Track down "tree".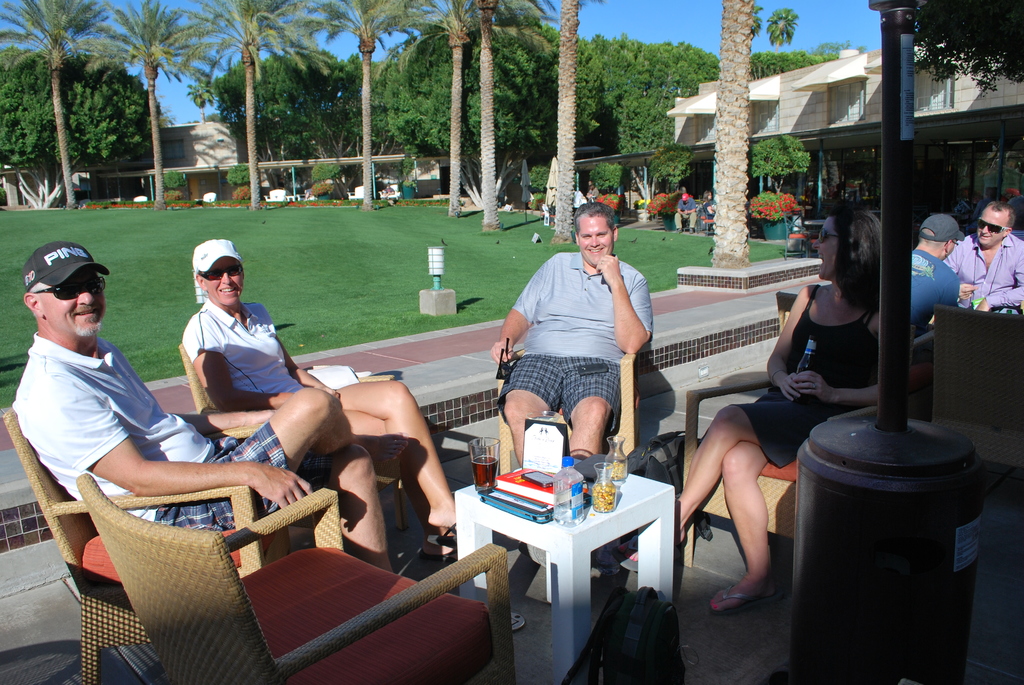
Tracked to <bbox>908, 0, 1023, 97</bbox>.
